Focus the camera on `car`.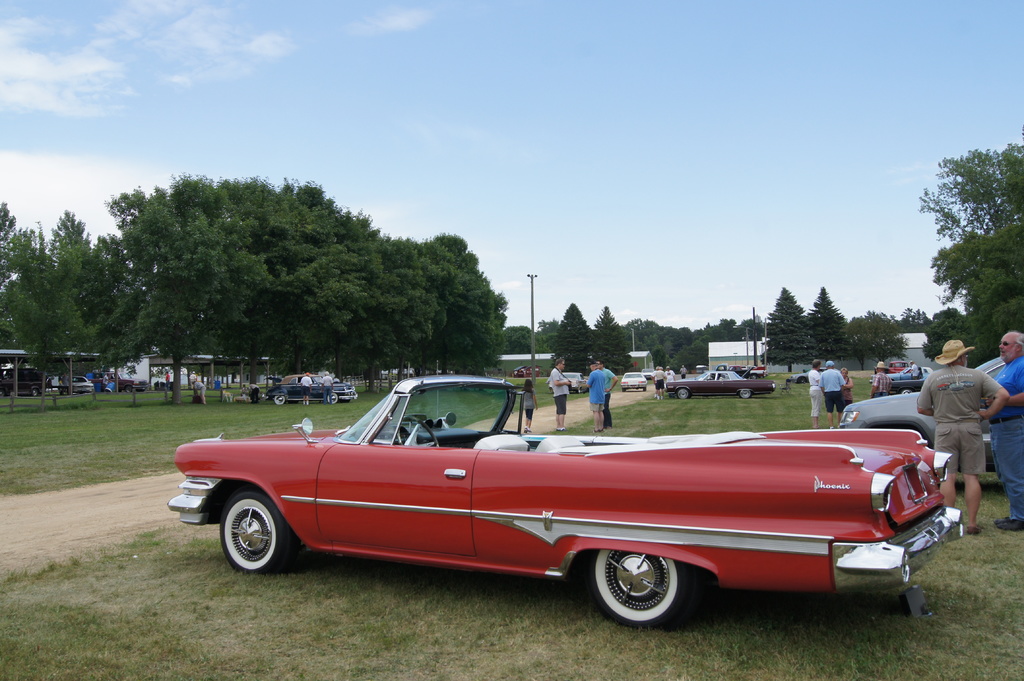
Focus region: select_region(164, 359, 963, 629).
